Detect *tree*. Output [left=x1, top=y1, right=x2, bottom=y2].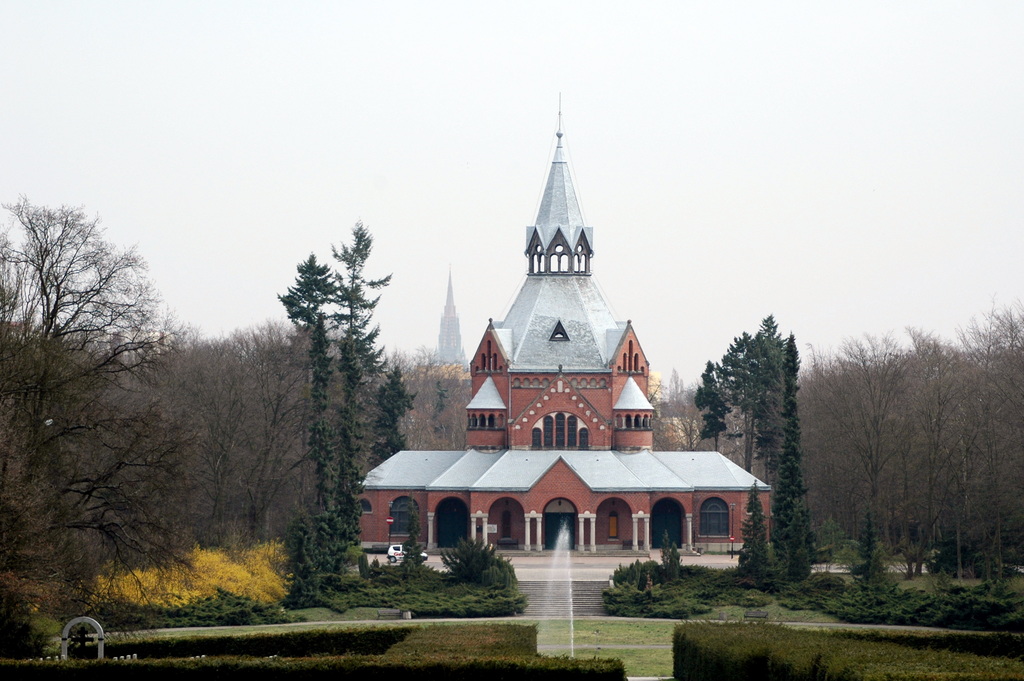
[left=198, top=325, right=286, bottom=612].
